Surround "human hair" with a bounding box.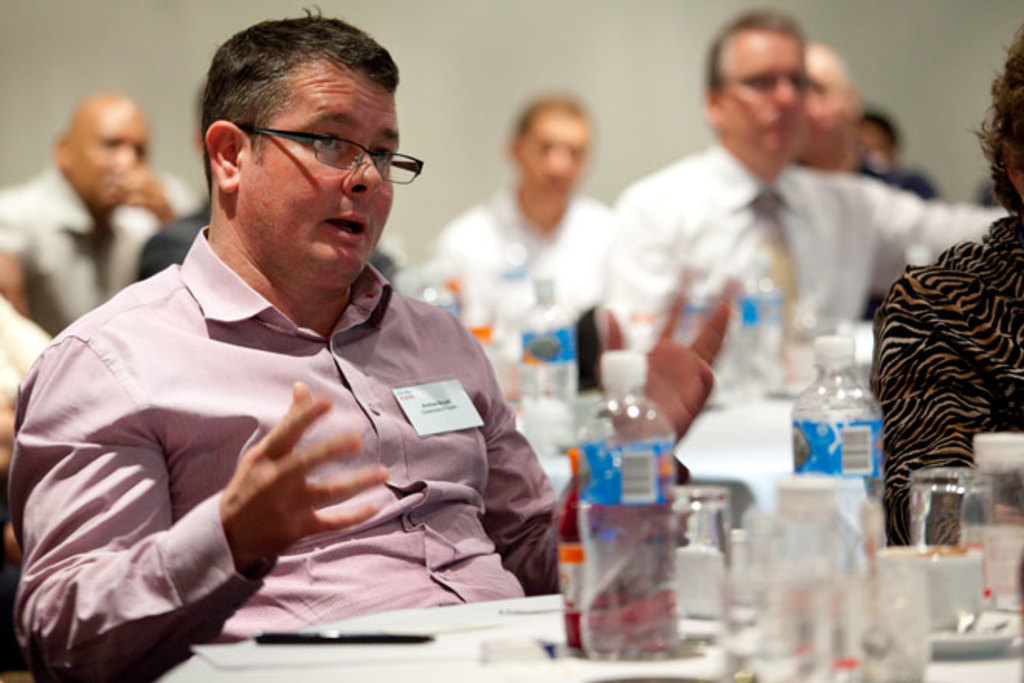
select_region(203, 3, 405, 202).
